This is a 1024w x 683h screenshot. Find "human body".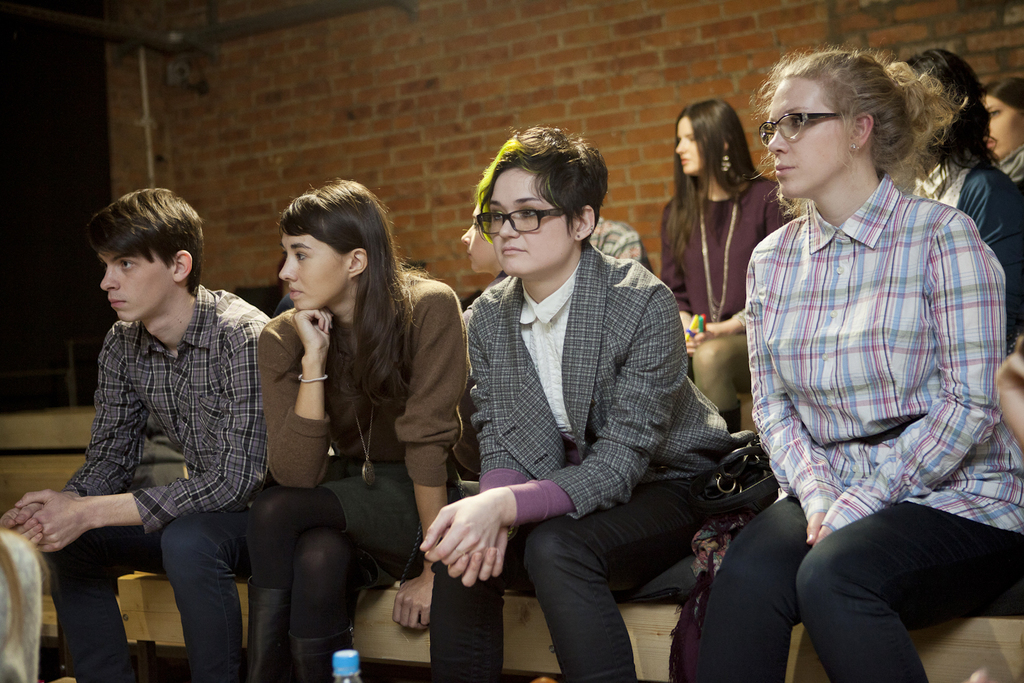
Bounding box: (907,55,1023,326).
